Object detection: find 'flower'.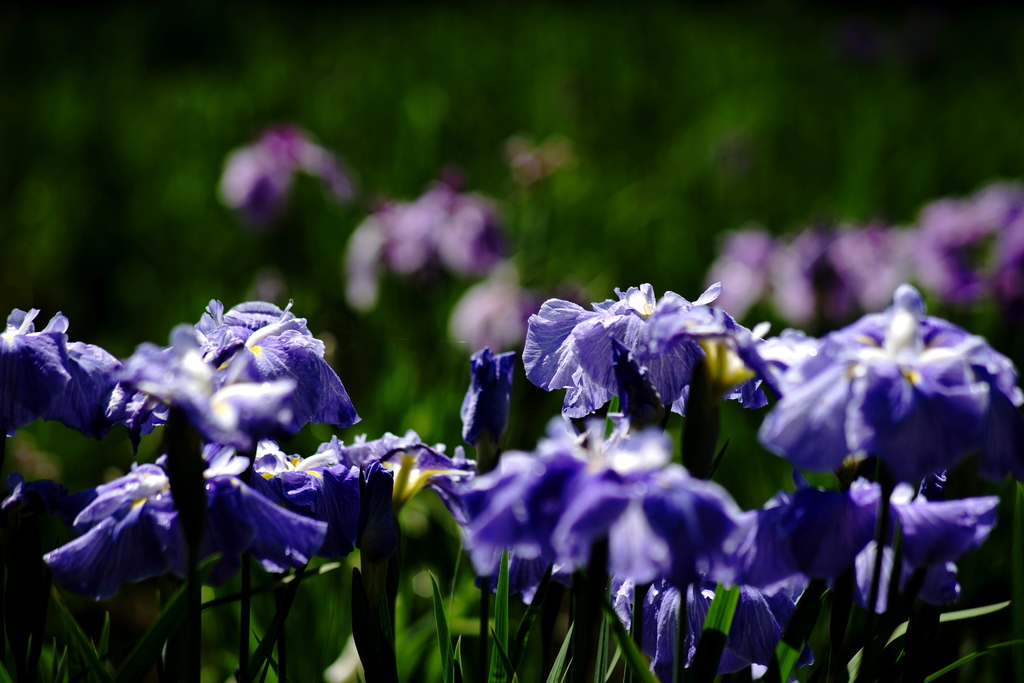
(left=204, top=129, right=341, bottom=224).
